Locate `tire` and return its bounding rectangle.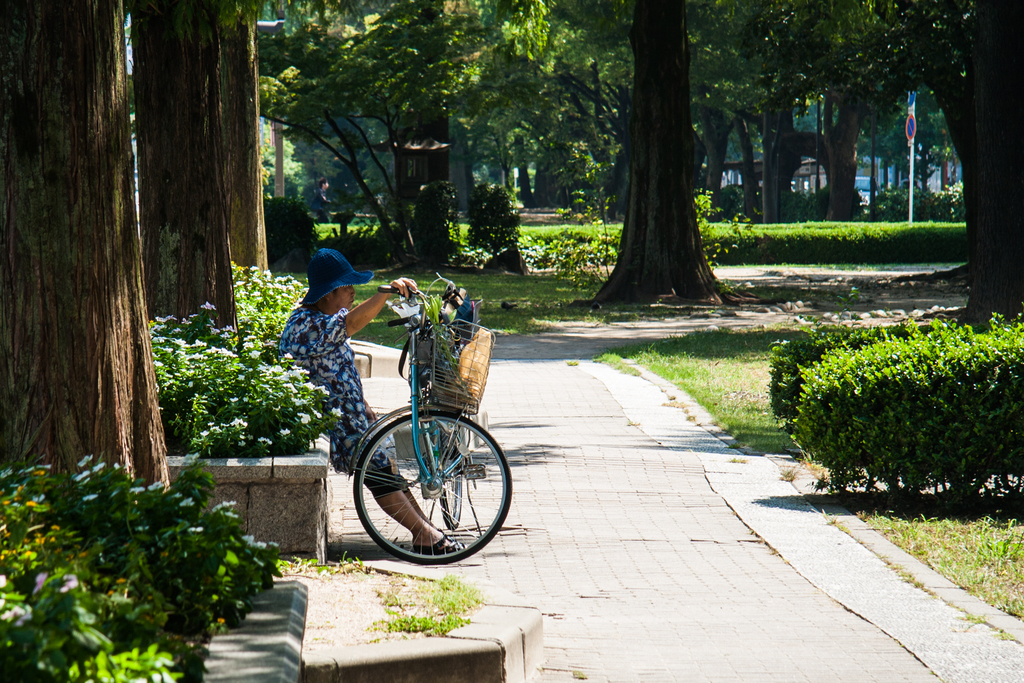
pyautogui.locateOnScreen(352, 404, 520, 559).
